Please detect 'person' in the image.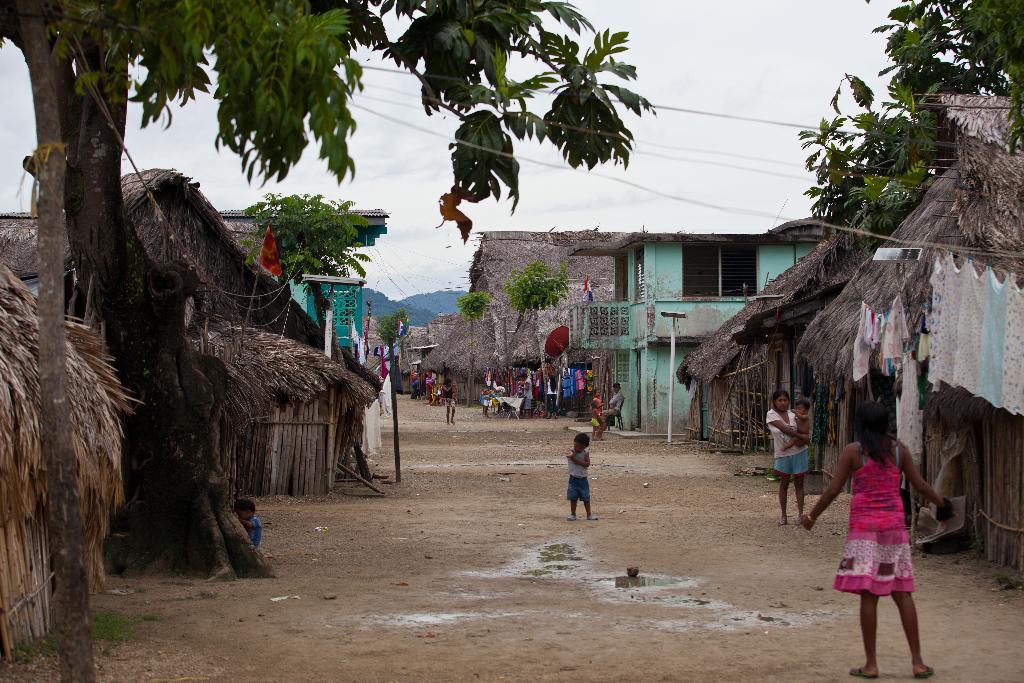
pyautogui.locateOnScreen(234, 497, 260, 550).
